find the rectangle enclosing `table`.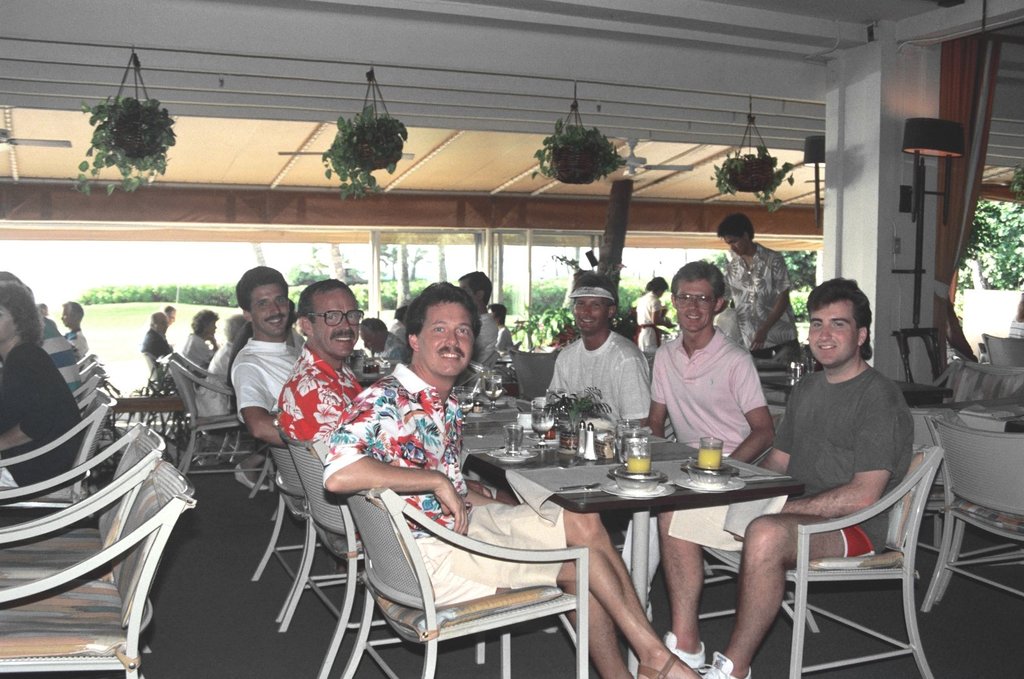
[459, 390, 800, 665].
